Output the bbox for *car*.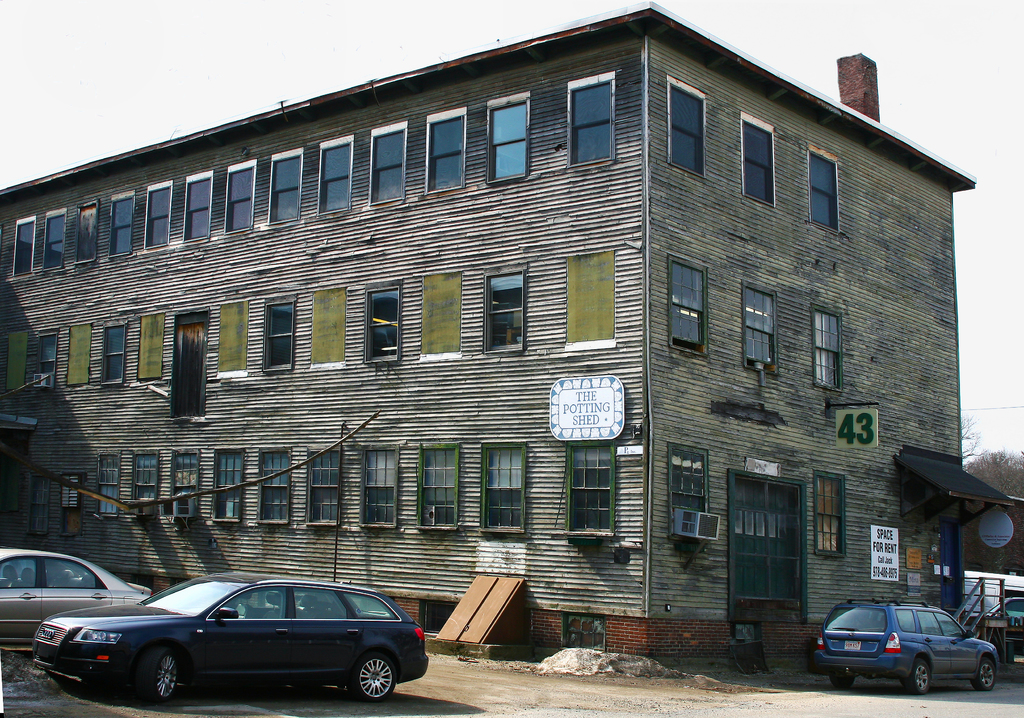
(x1=0, y1=548, x2=150, y2=656).
